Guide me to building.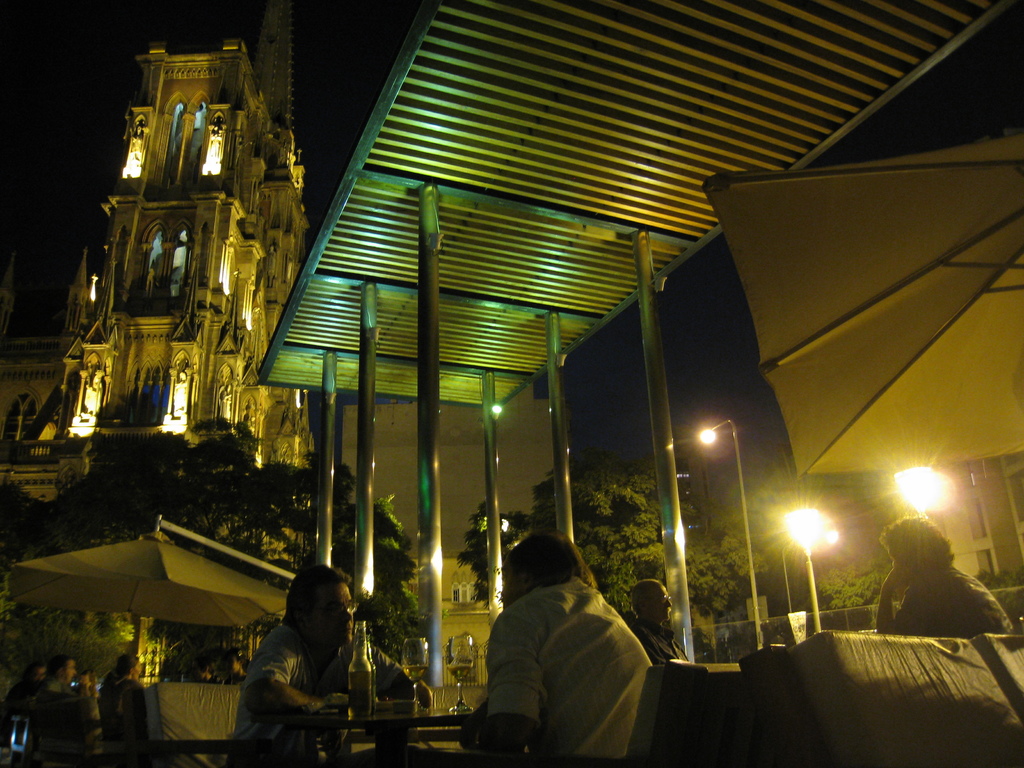
Guidance: (left=0, top=10, right=318, bottom=505).
